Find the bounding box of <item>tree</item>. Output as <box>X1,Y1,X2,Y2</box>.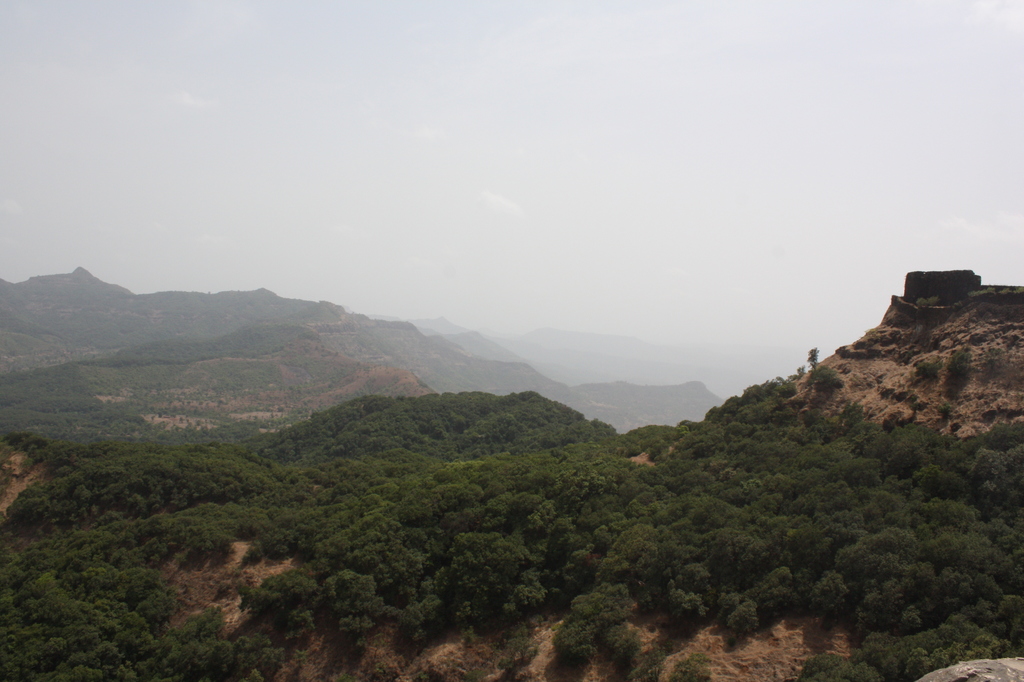
<box>809,368,845,392</box>.
